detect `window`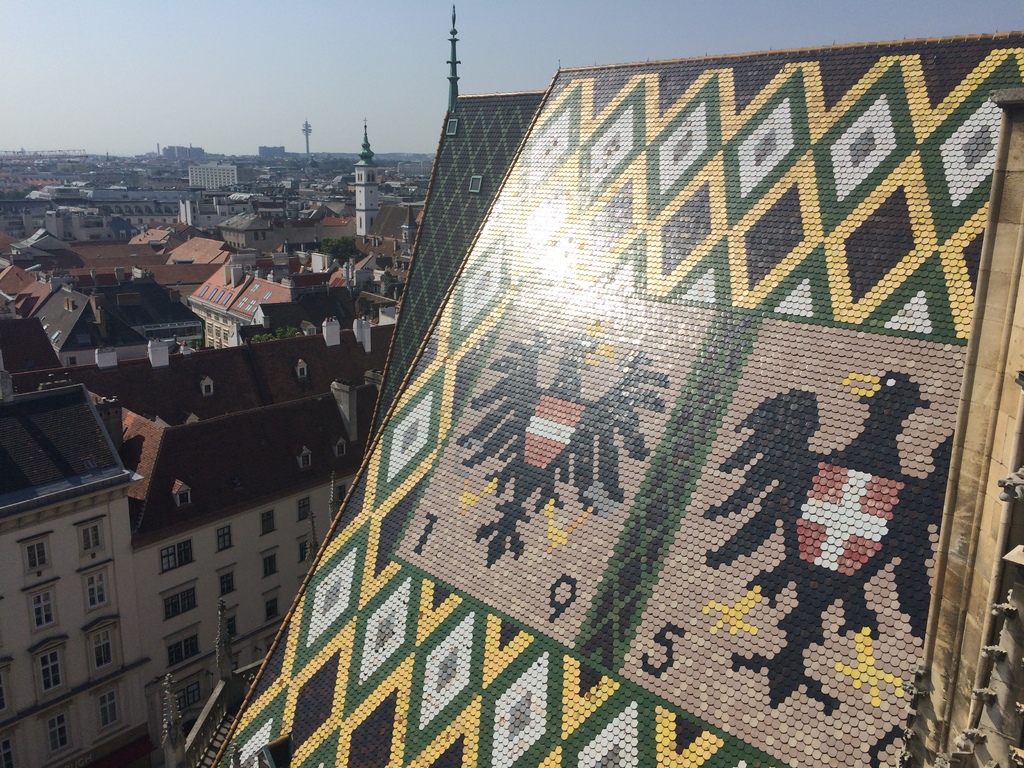
[x1=91, y1=627, x2=113, y2=680]
